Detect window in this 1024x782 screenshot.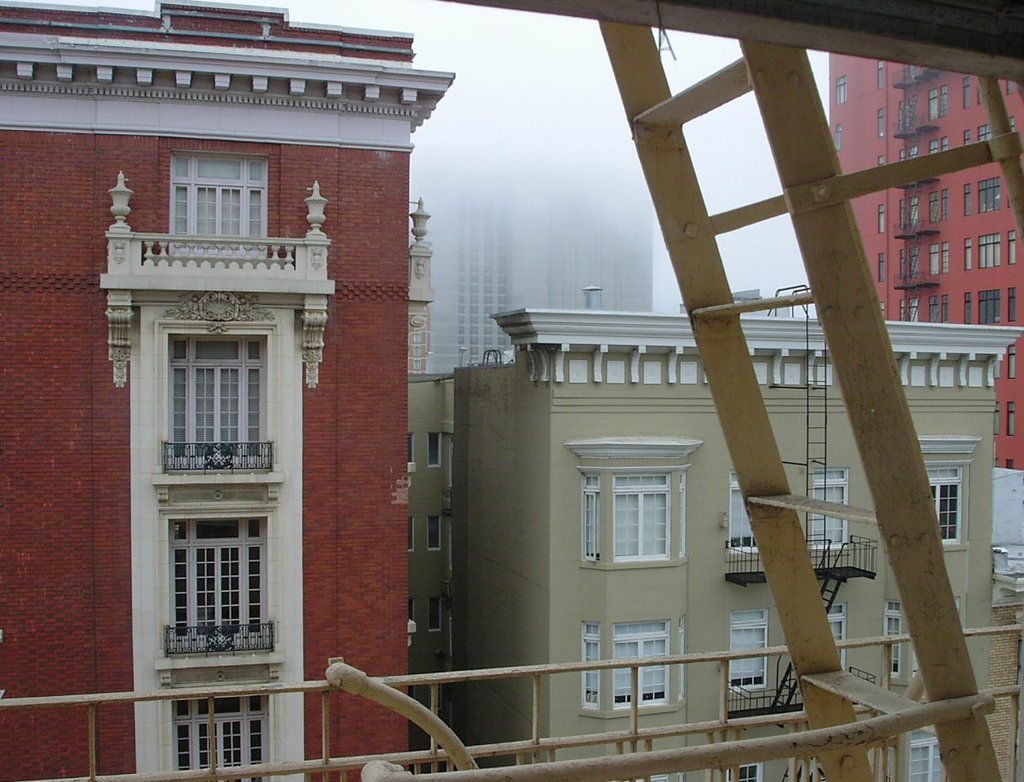
Detection: bbox=[941, 291, 950, 324].
